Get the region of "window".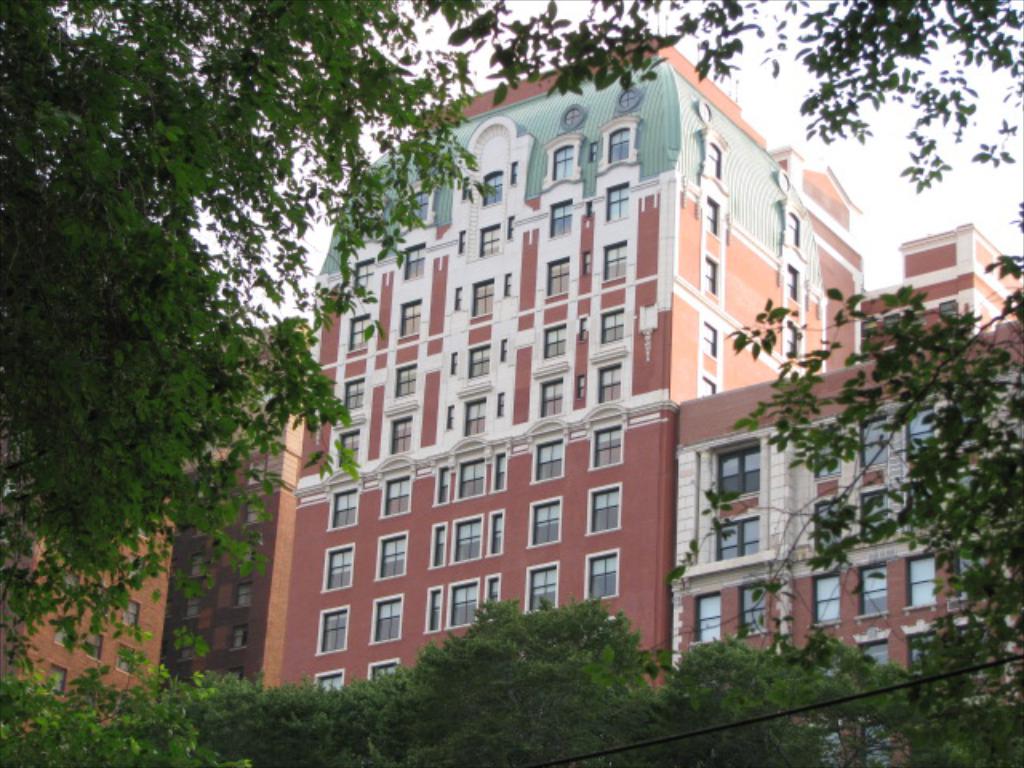
(530,438,565,482).
